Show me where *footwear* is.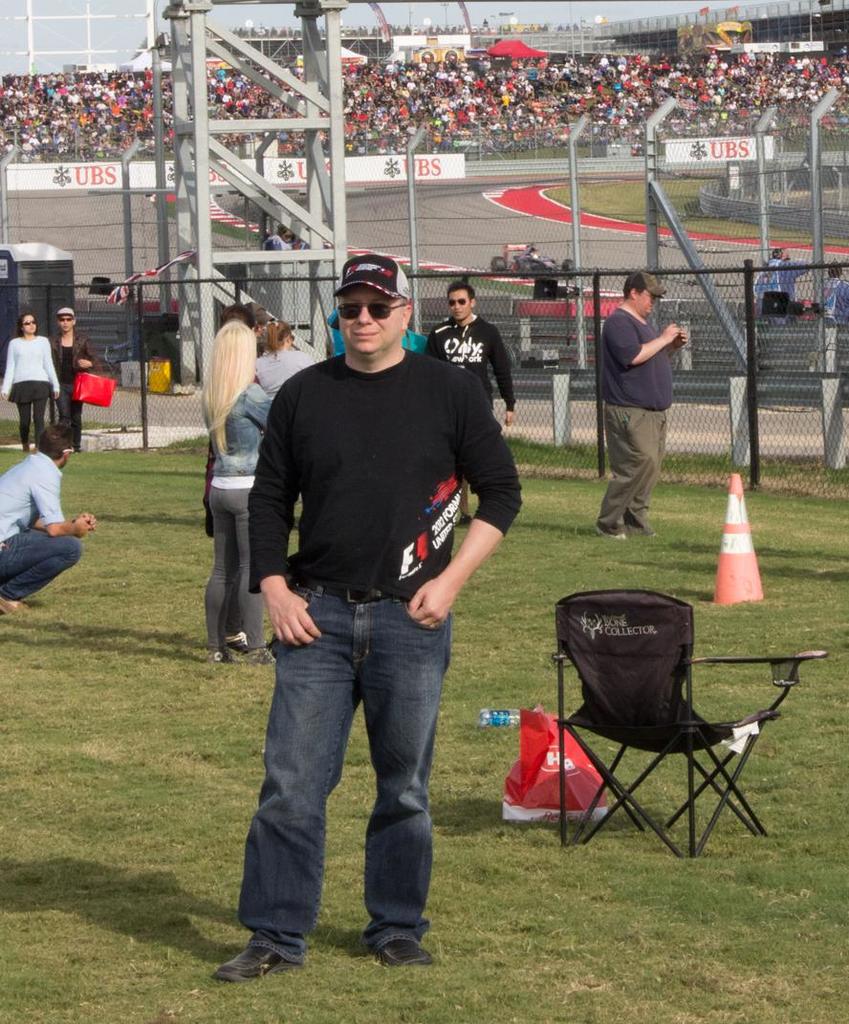
*footwear* is at 227,642,273,667.
